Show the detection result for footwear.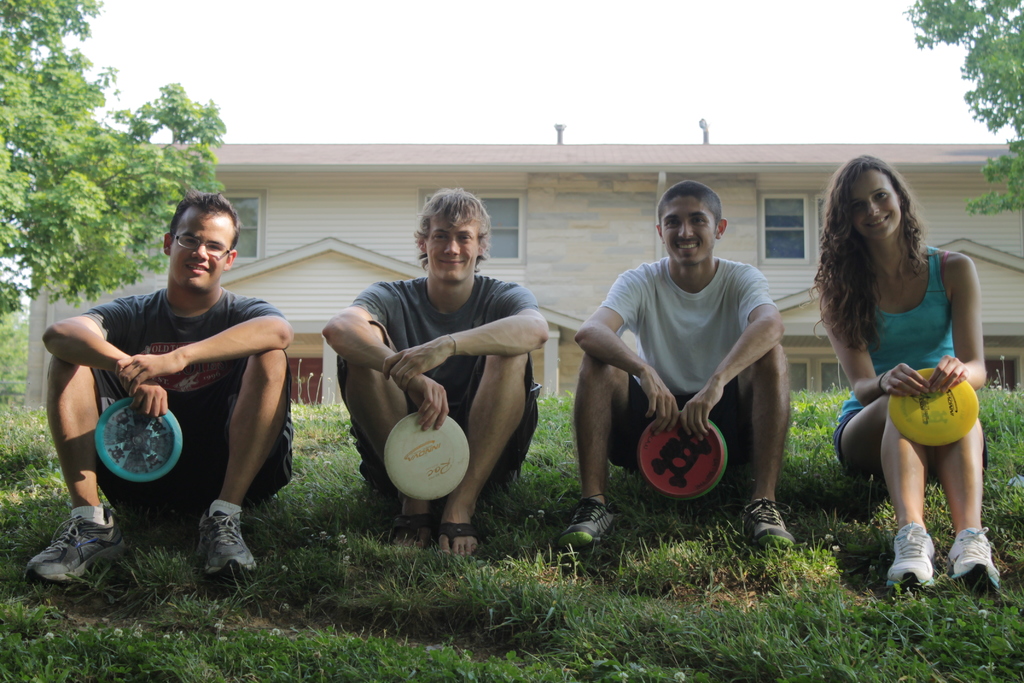
{"x1": 392, "y1": 509, "x2": 435, "y2": 552}.
